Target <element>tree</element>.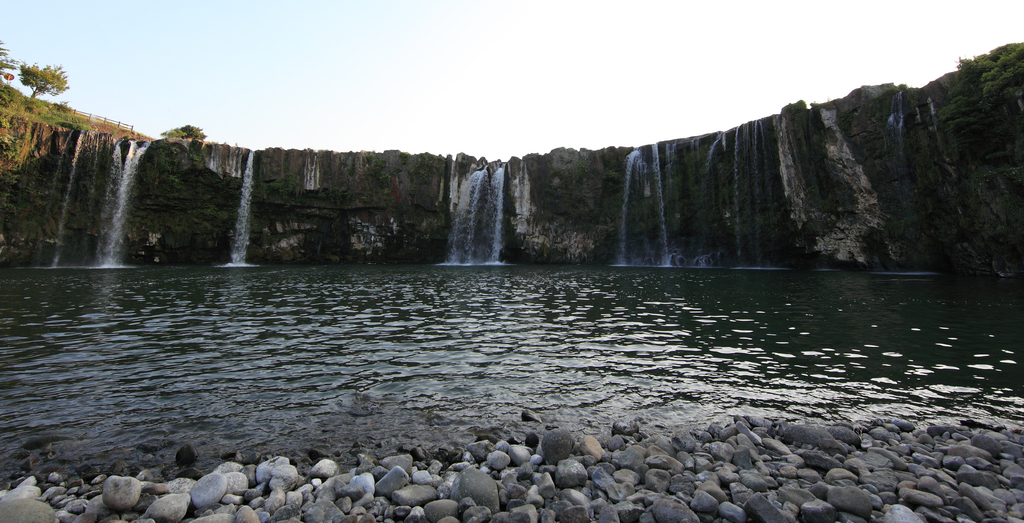
Target region: x1=17 y1=61 x2=69 y2=98.
